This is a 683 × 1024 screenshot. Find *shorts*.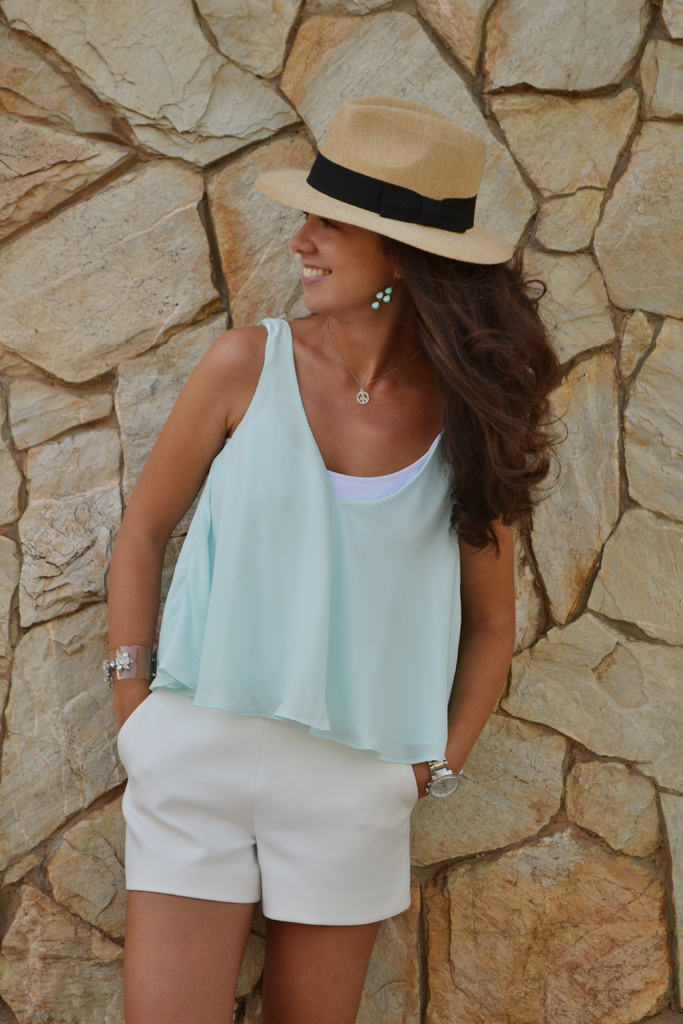
Bounding box: bbox=[114, 688, 409, 921].
